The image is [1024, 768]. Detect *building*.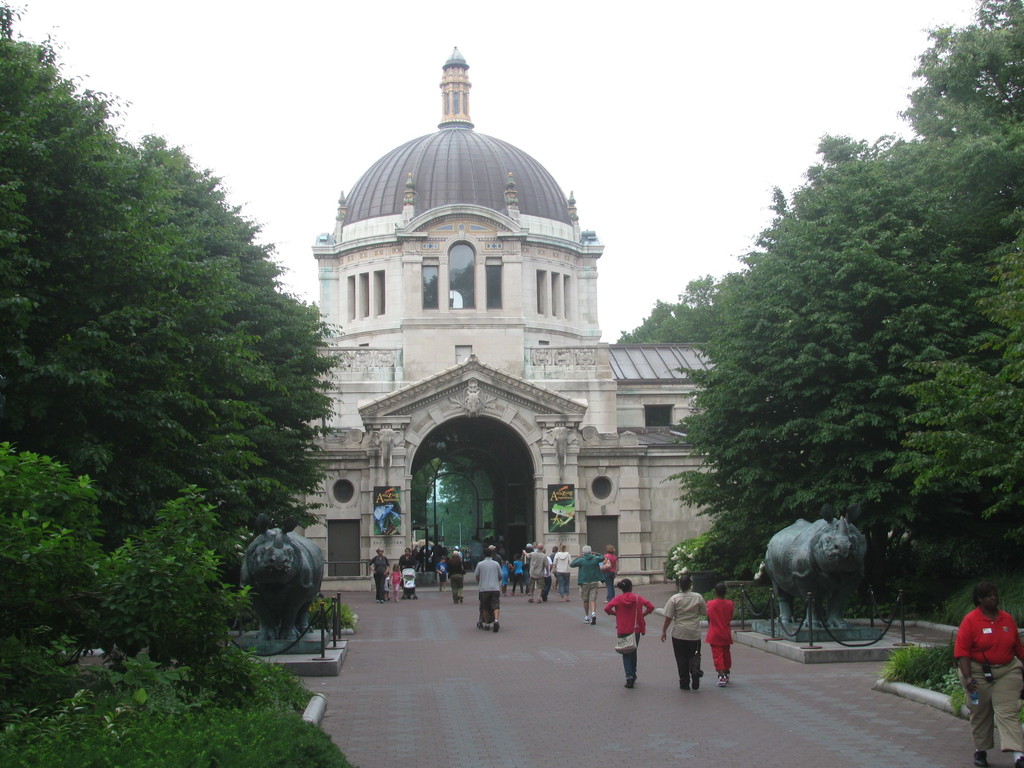
Detection: (301, 47, 726, 585).
